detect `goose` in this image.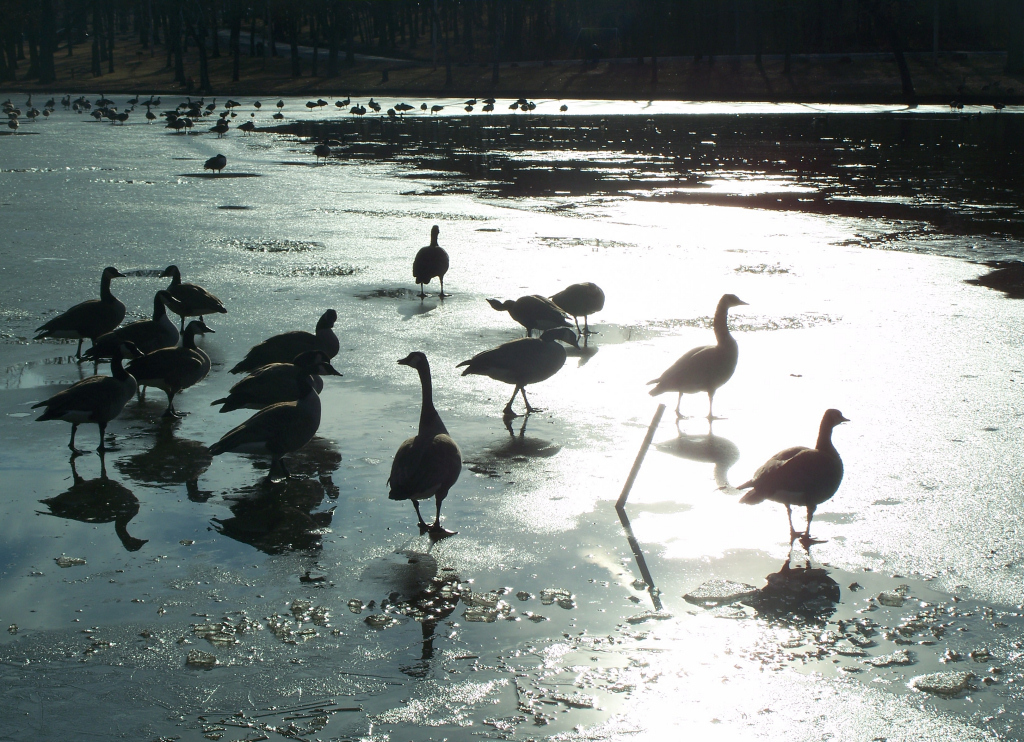
Detection: box=[163, 267, 227, 329].
